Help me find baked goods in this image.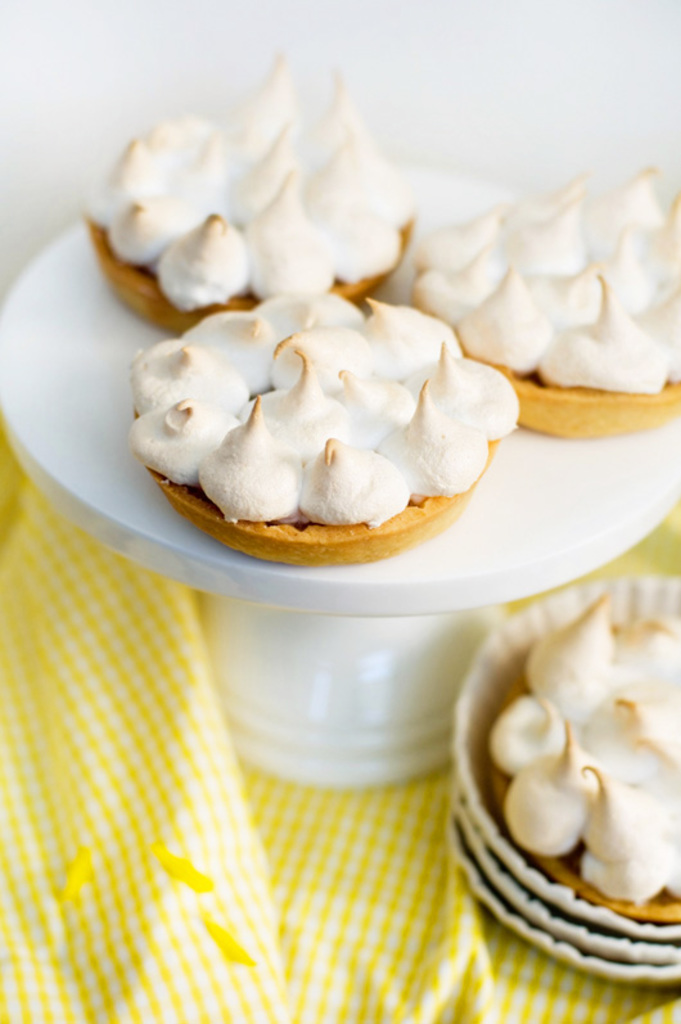
Found it: <box>135,307,523,560</box>.
